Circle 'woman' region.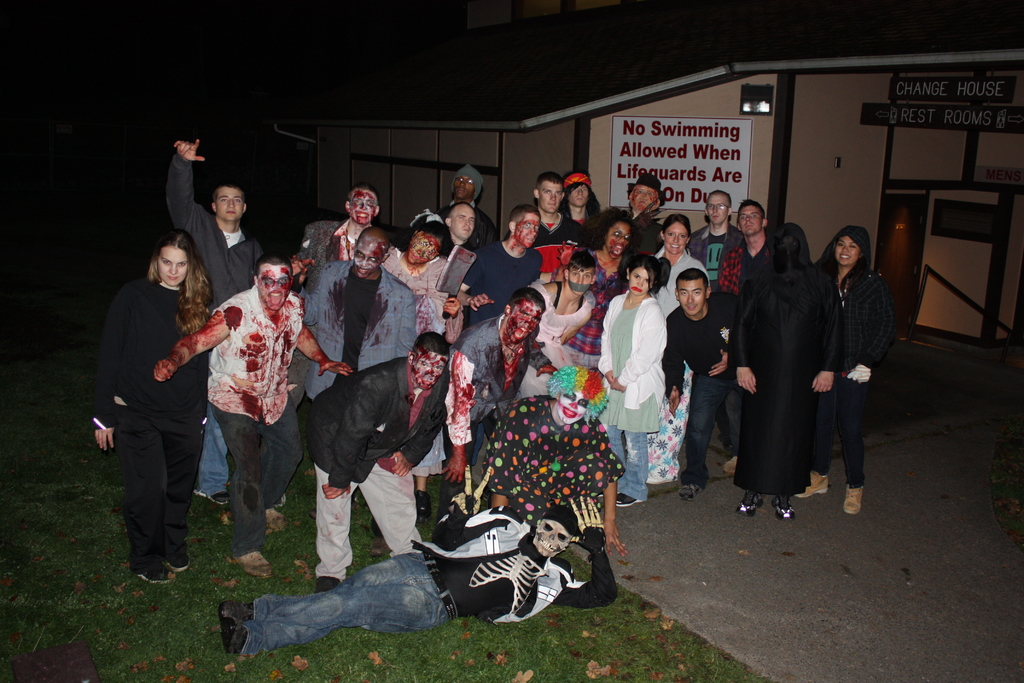
Region: 92, 226, 221, 578.
